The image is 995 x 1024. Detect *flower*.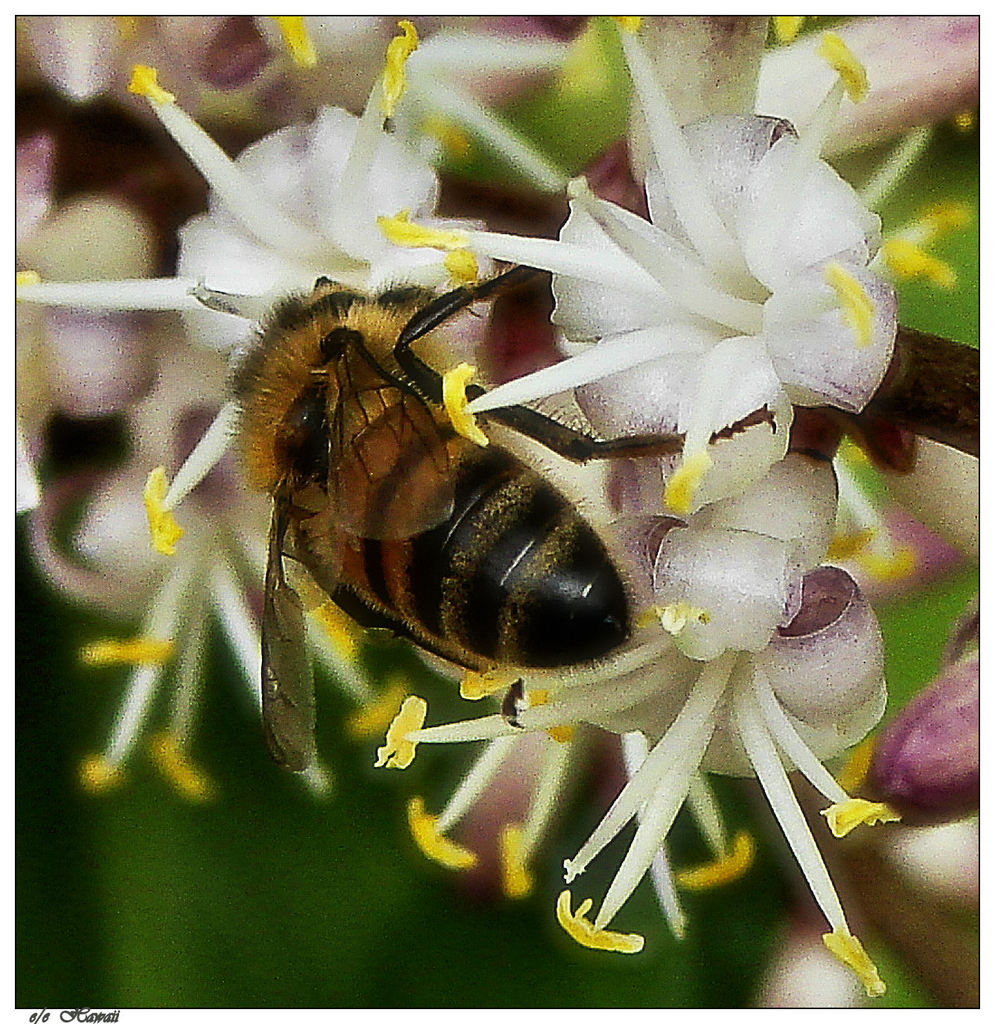
Detection: Rect(489, 102, 883, 507).
